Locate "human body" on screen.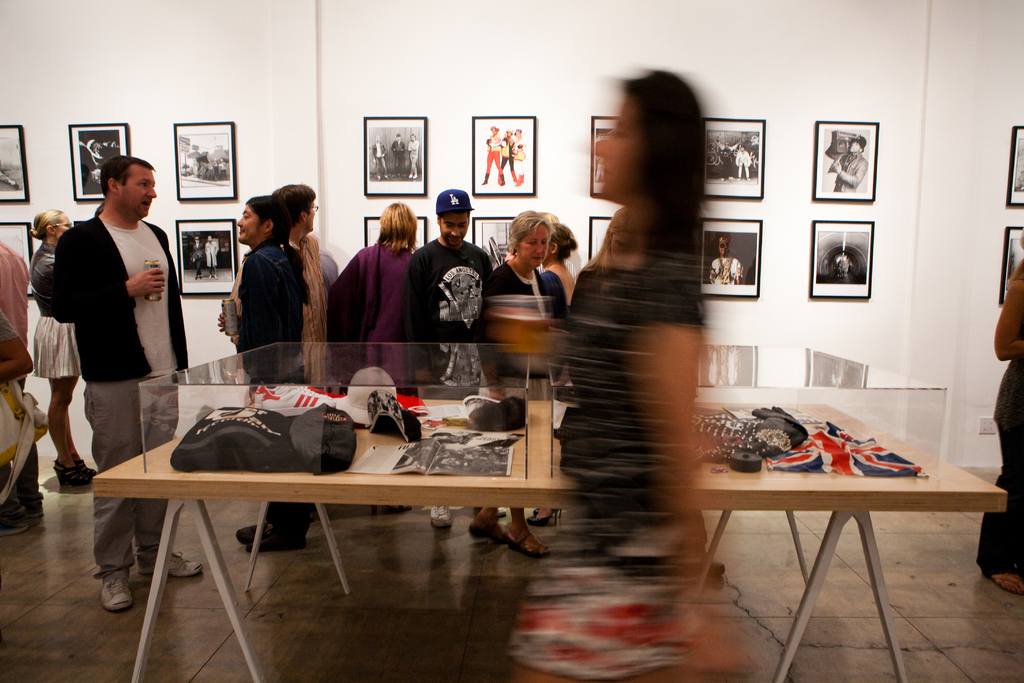
On screen at 371:139:388:181.
